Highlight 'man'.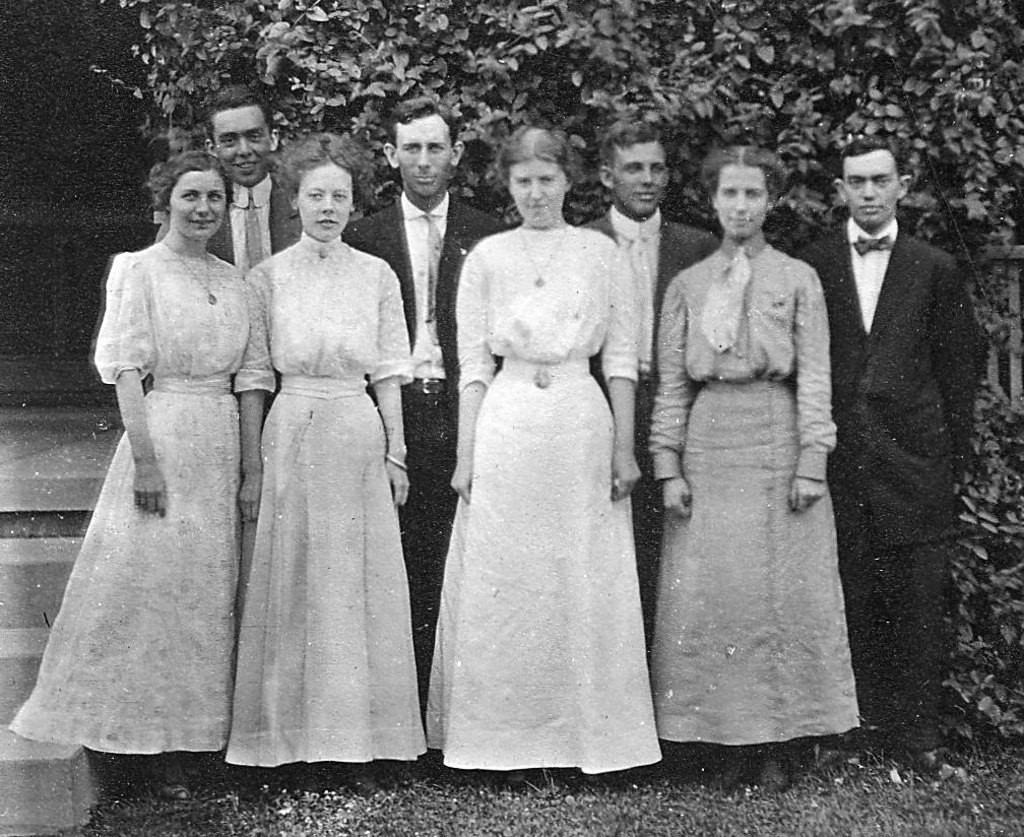
Highlighted region: crop(330, 95, 498, 712).
